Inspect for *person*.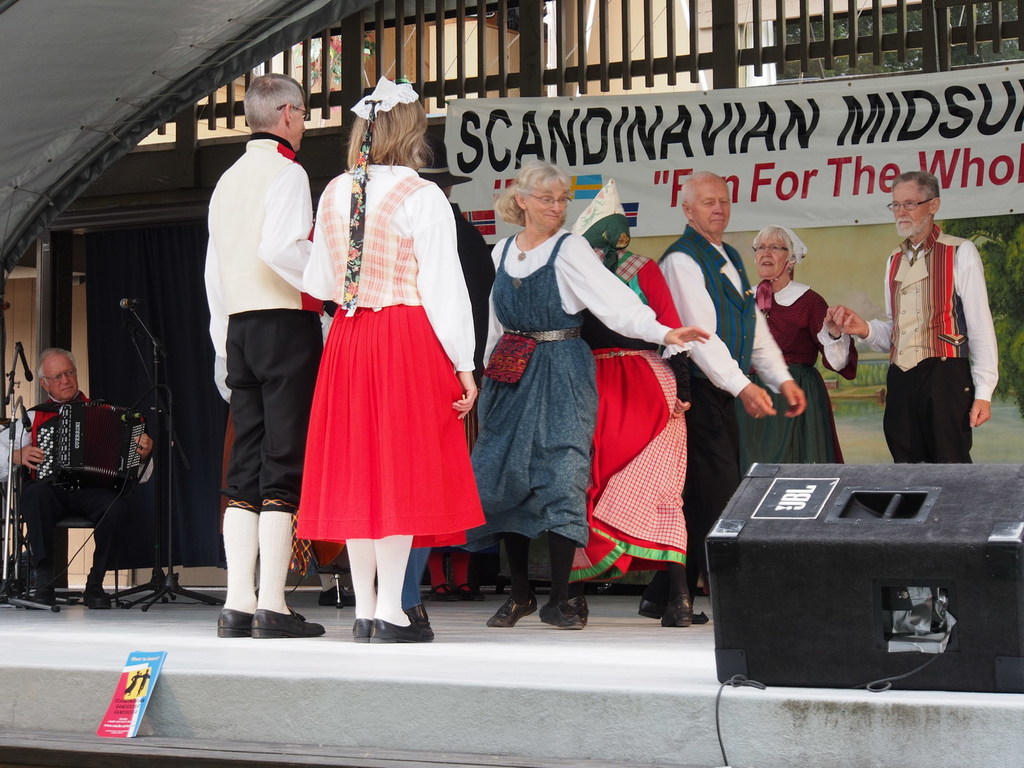
Inspection: [x1=186, y1=68, x2=323, y2=636].
